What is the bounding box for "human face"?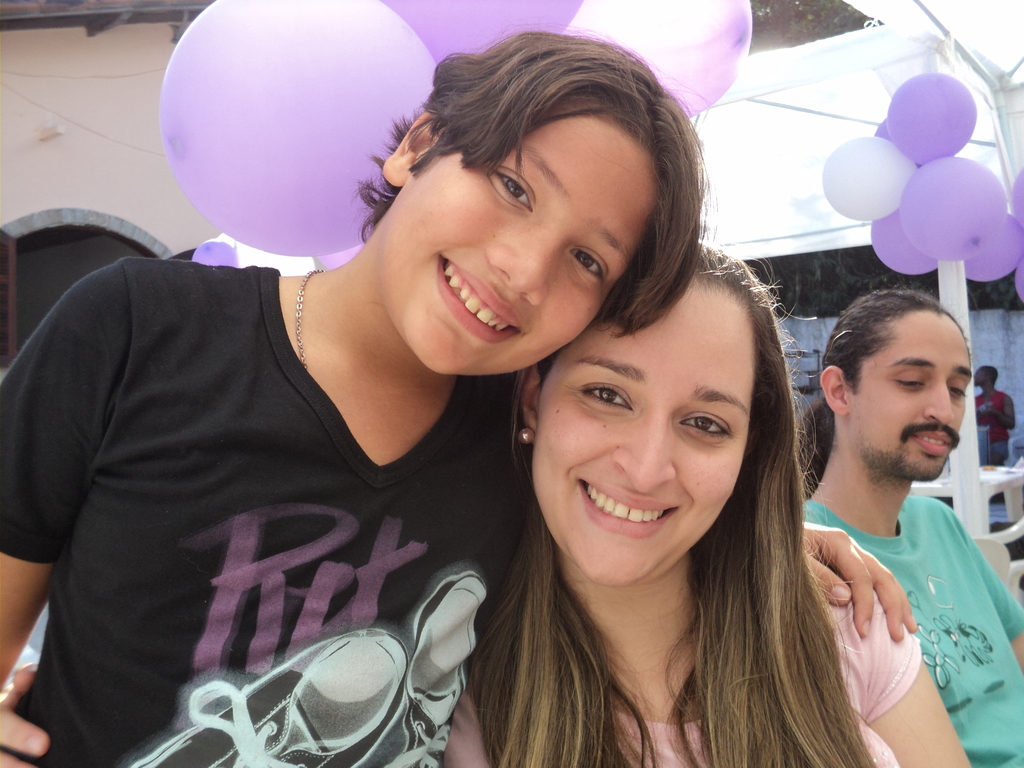
l=975, t=368, r=986, b=387.
